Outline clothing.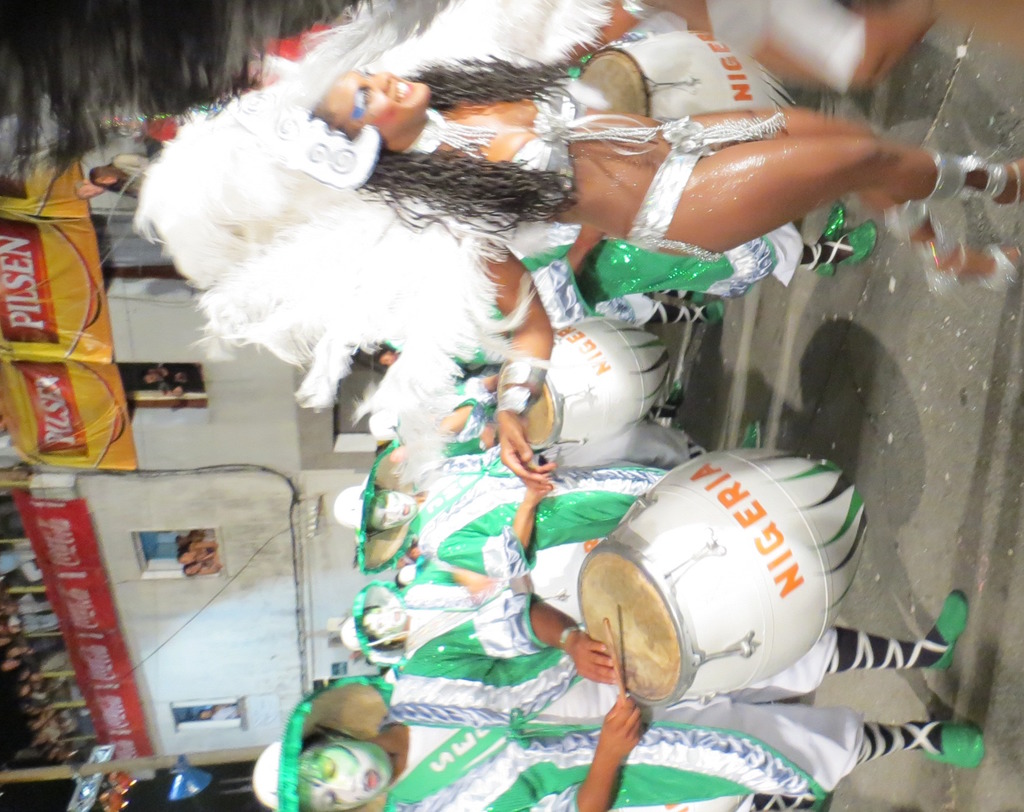
Outline: {"x1": 413, "y1": 452, "x2": 673, "y2": 581}.
